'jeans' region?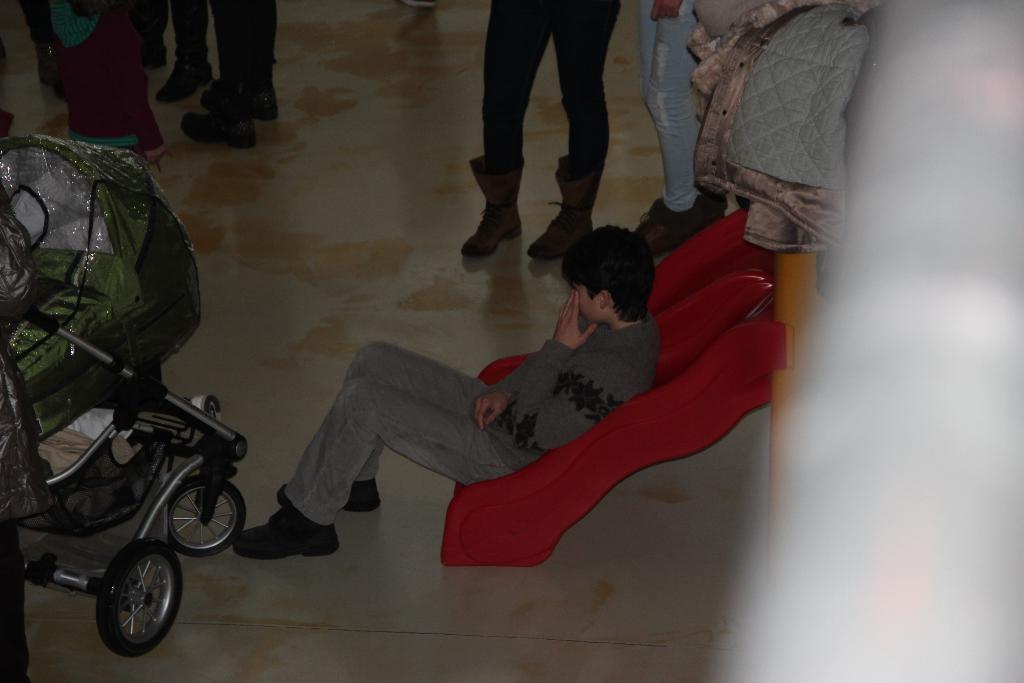
pyautogui.locateOnScreen(643, 0, 700, 211)
